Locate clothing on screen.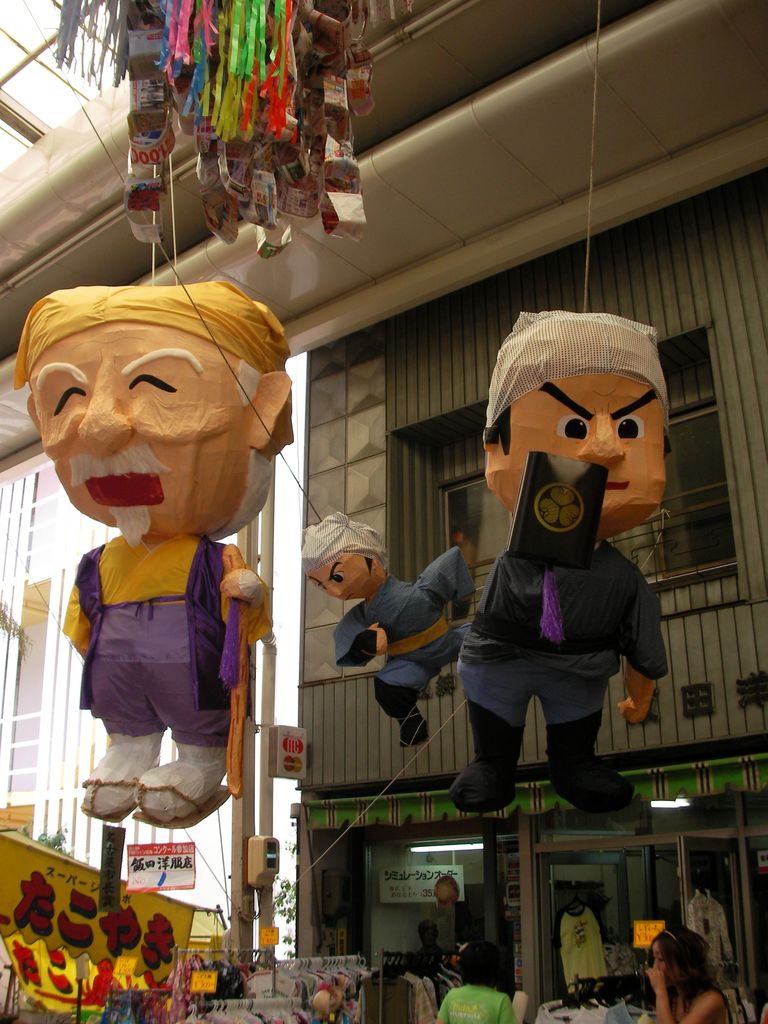
On screen at (61, 536, 265, 746).
